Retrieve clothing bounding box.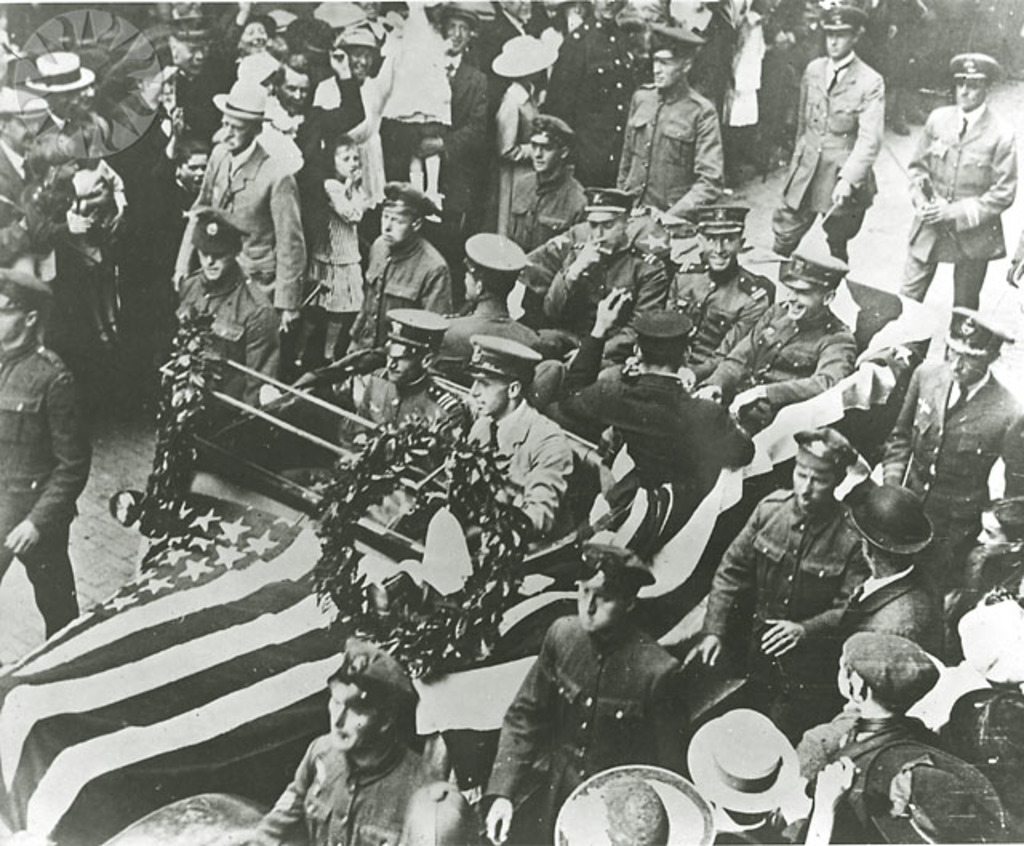
Bounding box: {"x1": 0, "y1": 329, "x2": 104, "y2": 640}.
